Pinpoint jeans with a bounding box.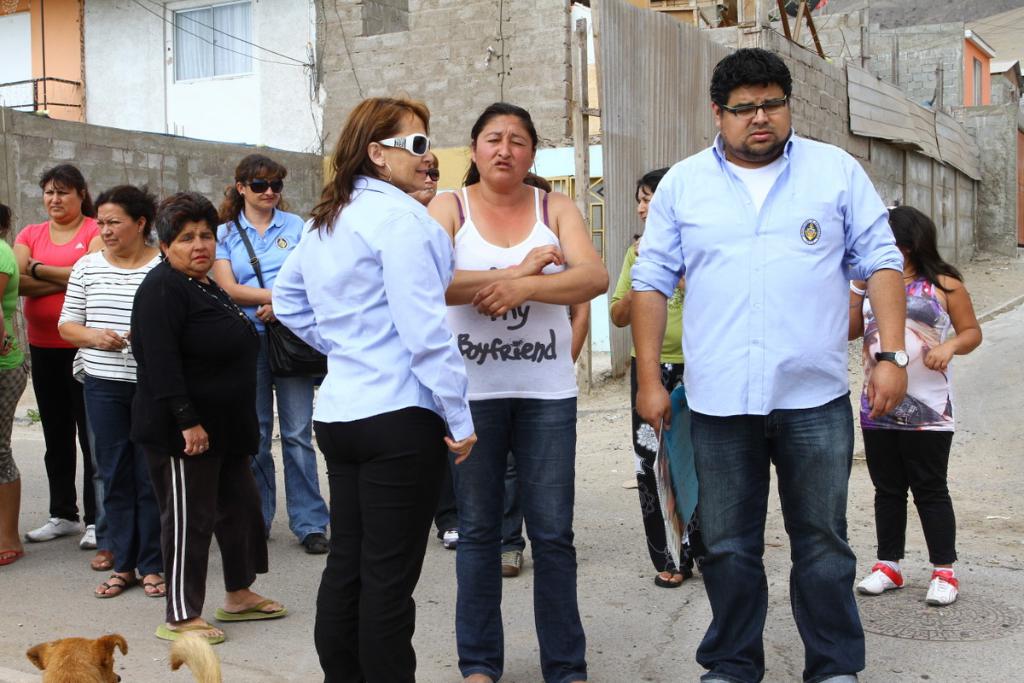
detection(87, 376, 165, 574).
